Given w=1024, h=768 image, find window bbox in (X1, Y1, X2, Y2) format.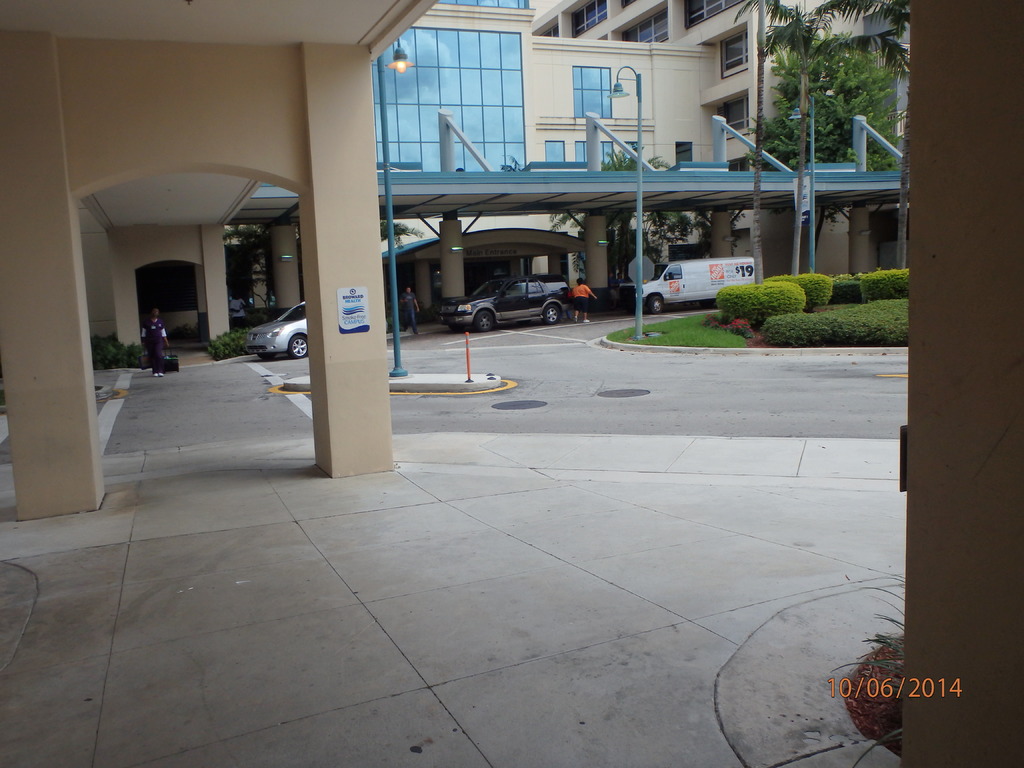
(572, 0, 606, 40).
